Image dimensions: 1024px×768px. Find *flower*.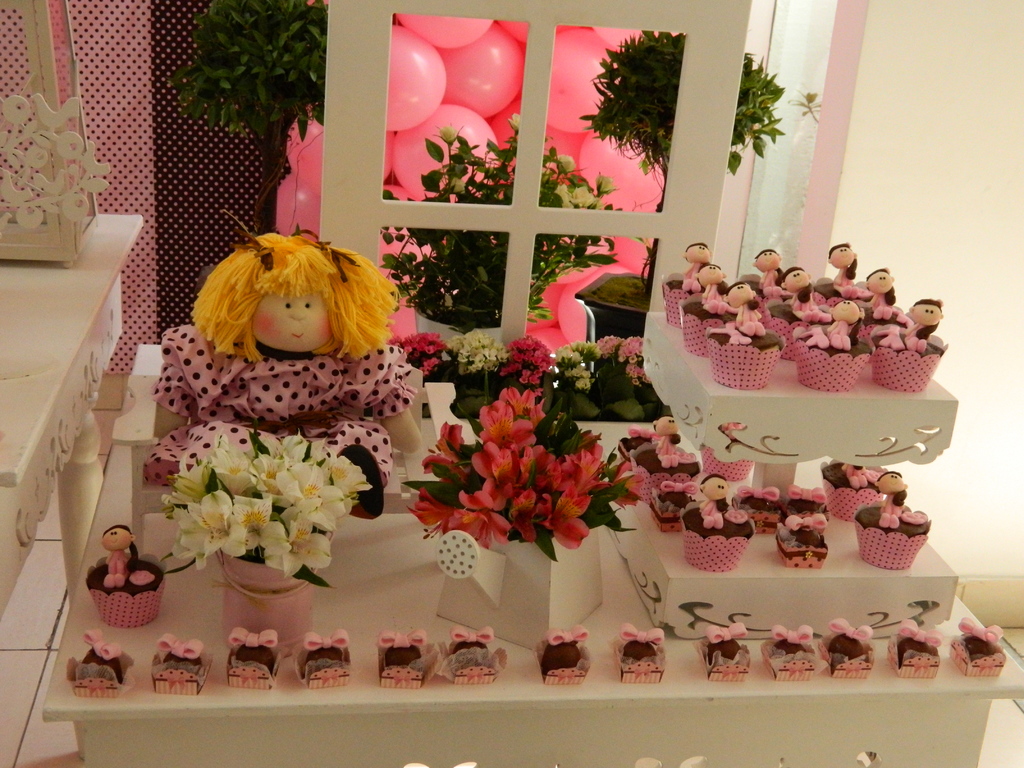
crop(550, 182, 568, 209).
